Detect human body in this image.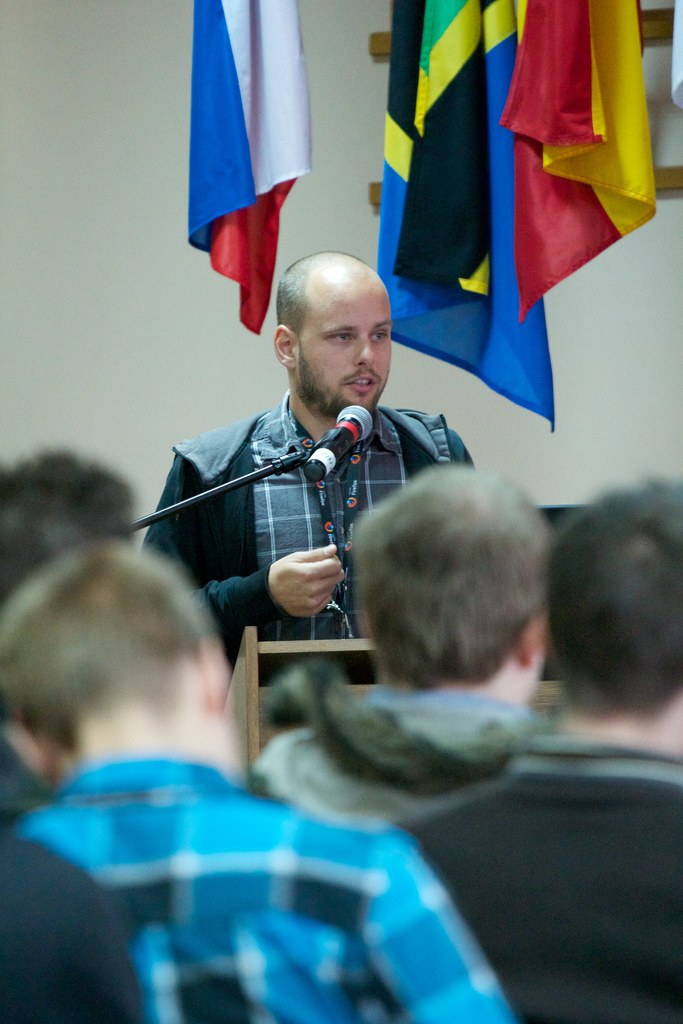
Detection: bbox=[381, 476, 682, 1023].
